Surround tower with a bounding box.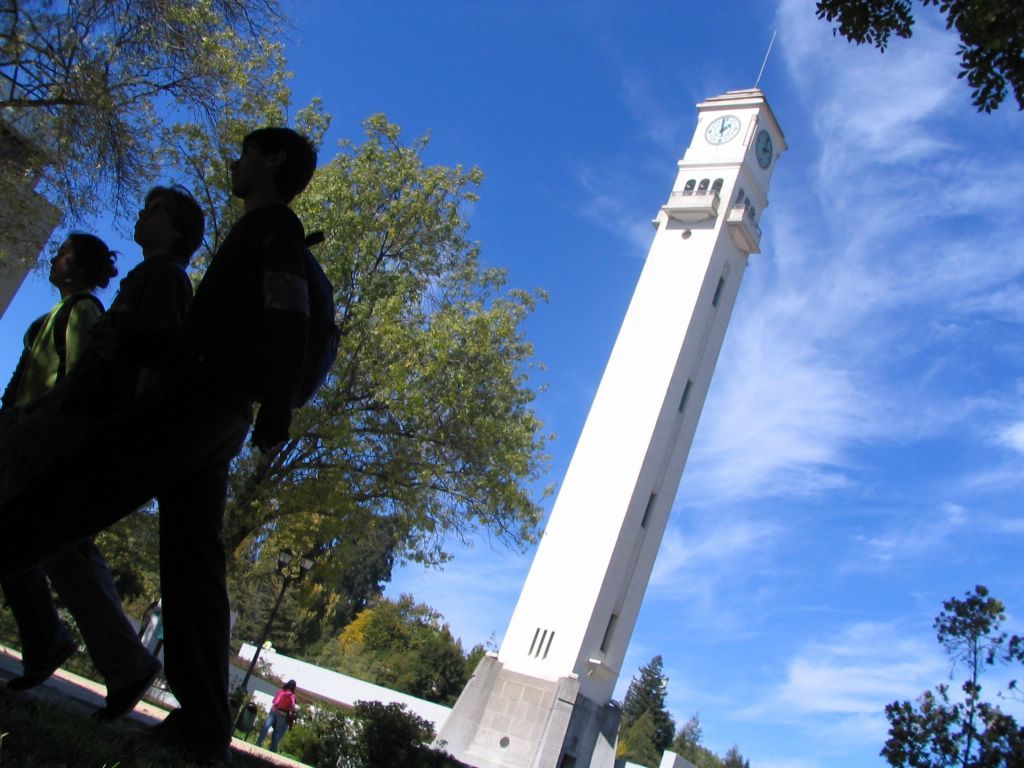
{"left": 427, "top": 100, "right": 812, "bottom": 767}.
